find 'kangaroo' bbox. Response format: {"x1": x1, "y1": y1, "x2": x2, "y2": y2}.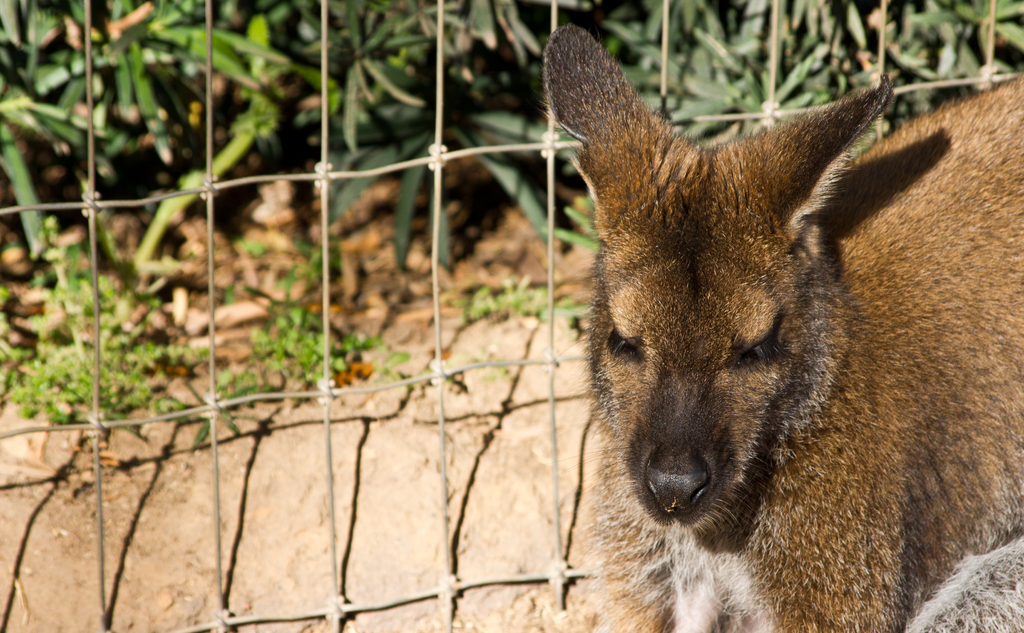
{"x1": 537, "y1": 22, "x2": 1022, "y2": 630}.
